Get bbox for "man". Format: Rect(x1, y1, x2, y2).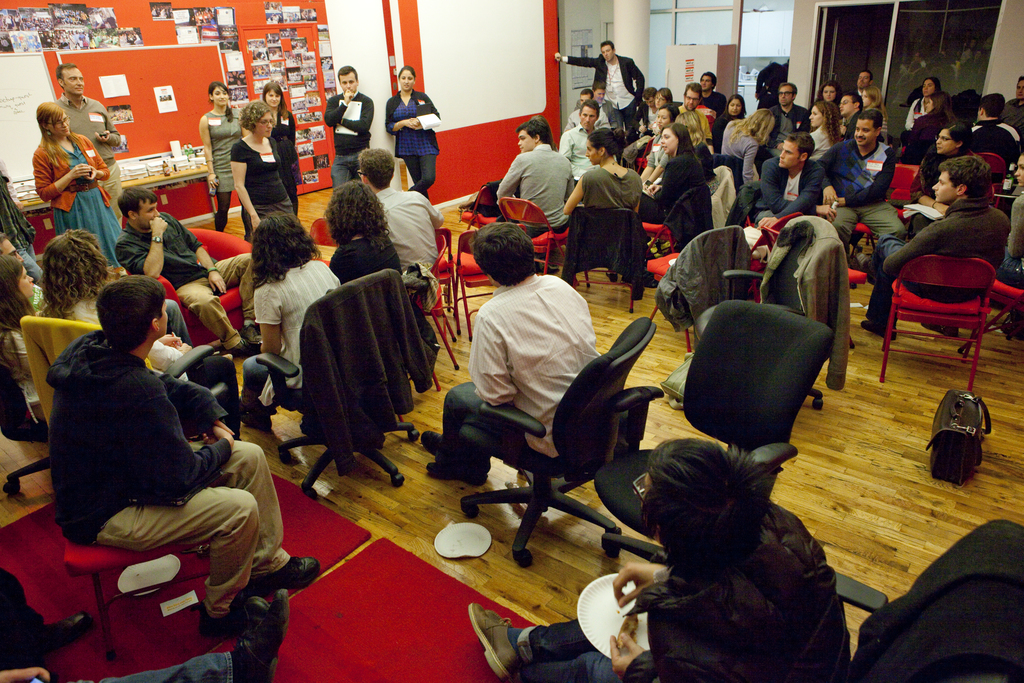
Rect(356, 145, 450, 277).
